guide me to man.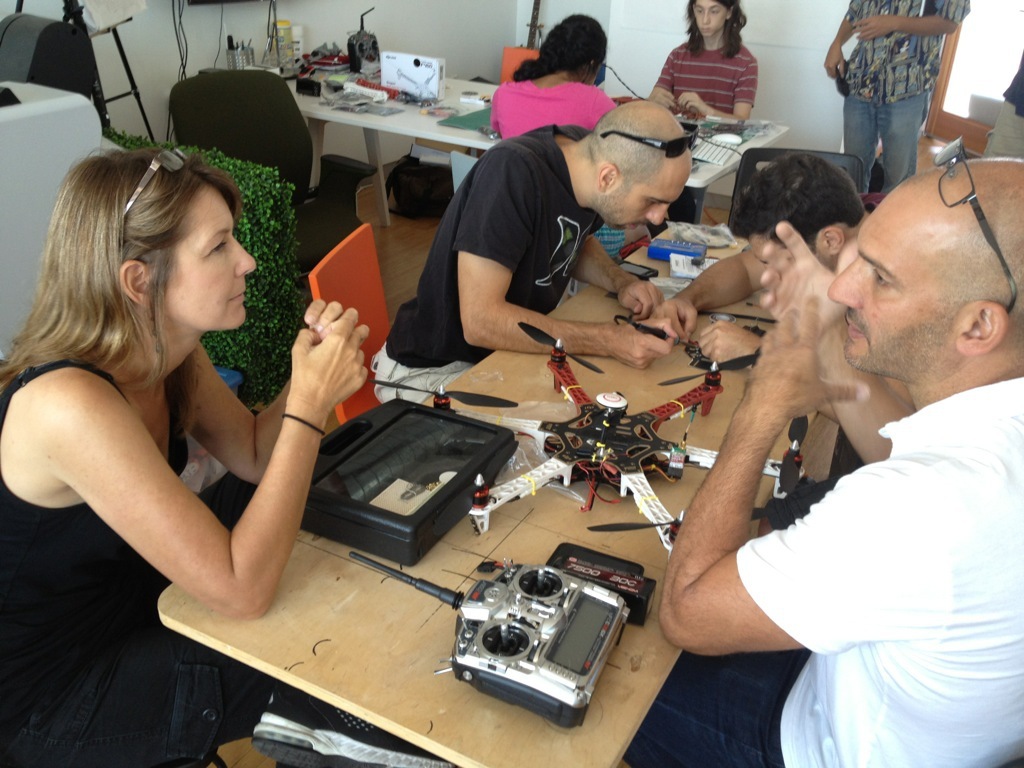
Guidance: (819, 0, 971, 200).
